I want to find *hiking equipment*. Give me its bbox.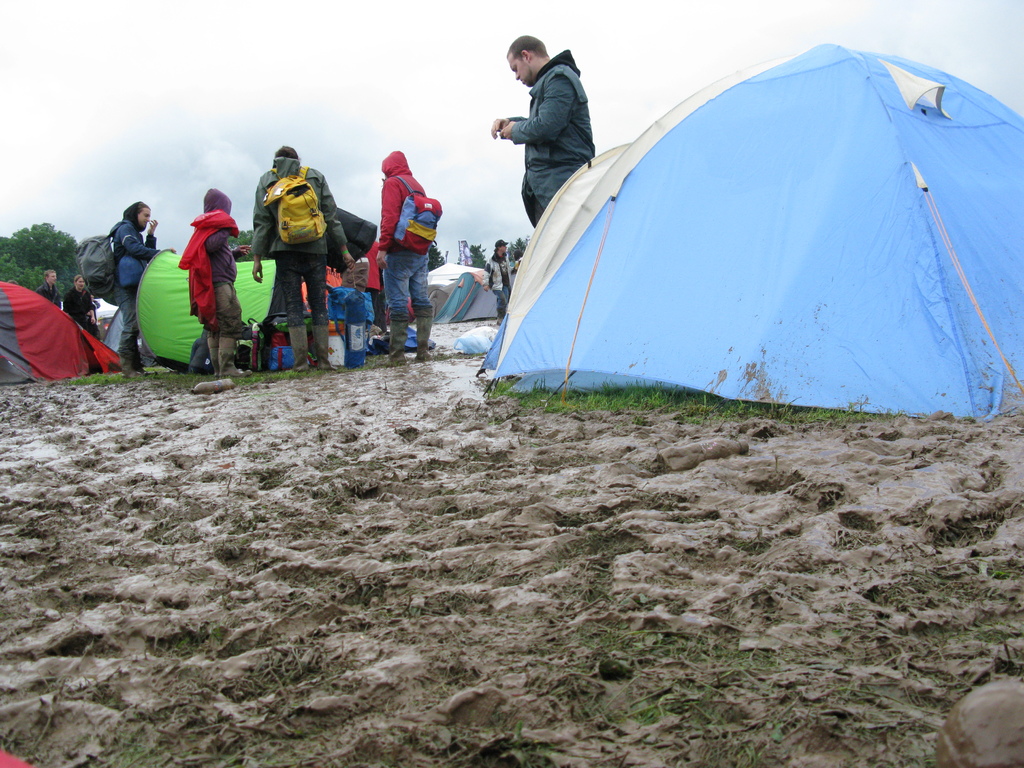
select_region(310, 325, 333, 372).
